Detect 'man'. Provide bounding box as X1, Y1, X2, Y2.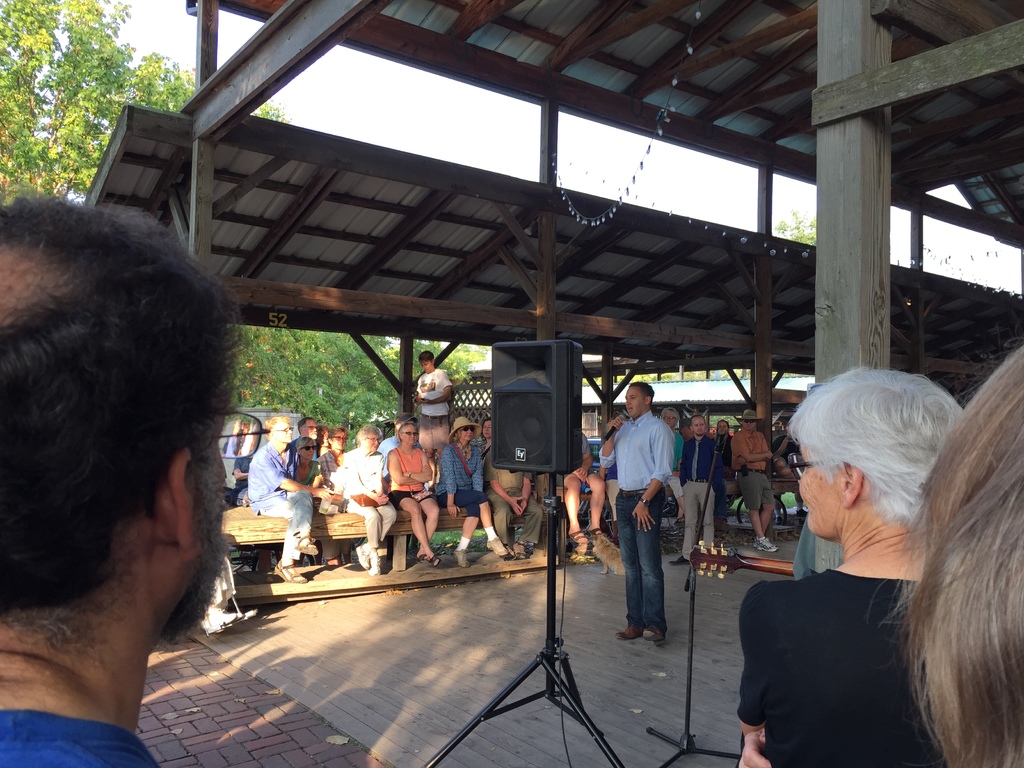
597, 381, 678, 637.
